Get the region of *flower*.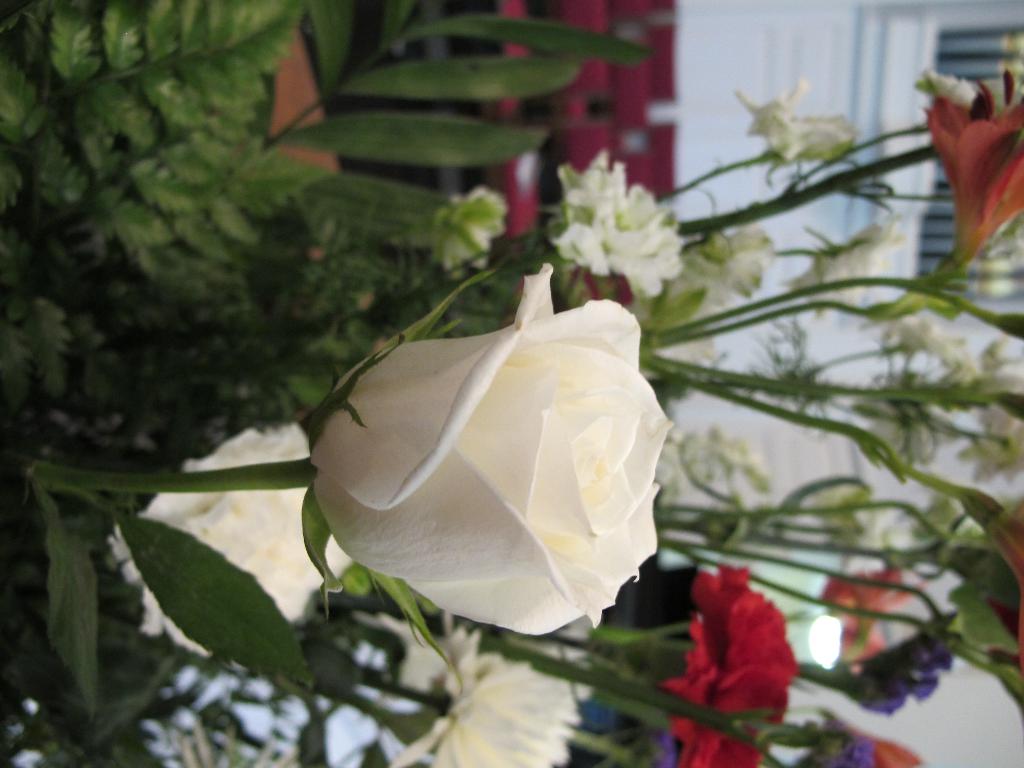
651,572,804,767.
